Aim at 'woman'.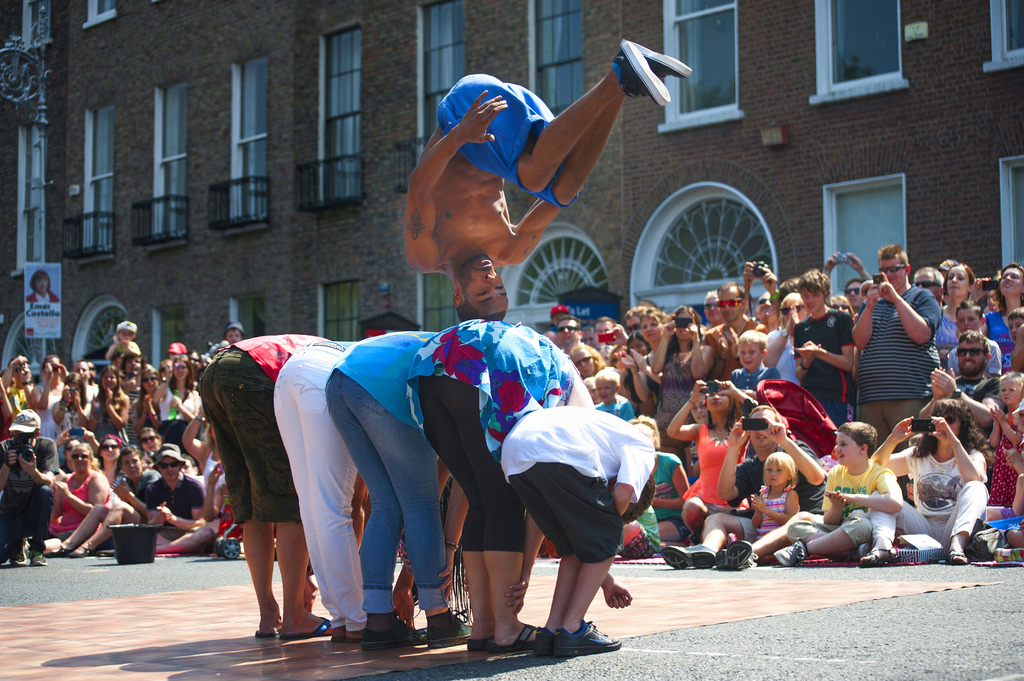
Aimed at Rect(97, 438, 125, 494).
